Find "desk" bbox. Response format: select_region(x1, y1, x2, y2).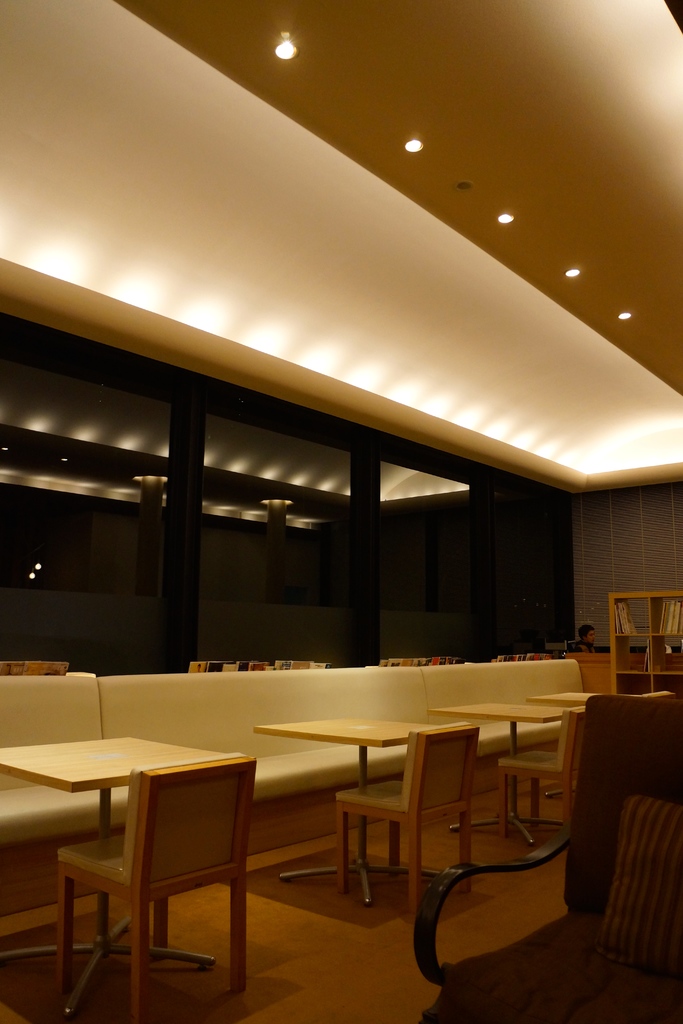
select_region(614, 591, 682, 703).
